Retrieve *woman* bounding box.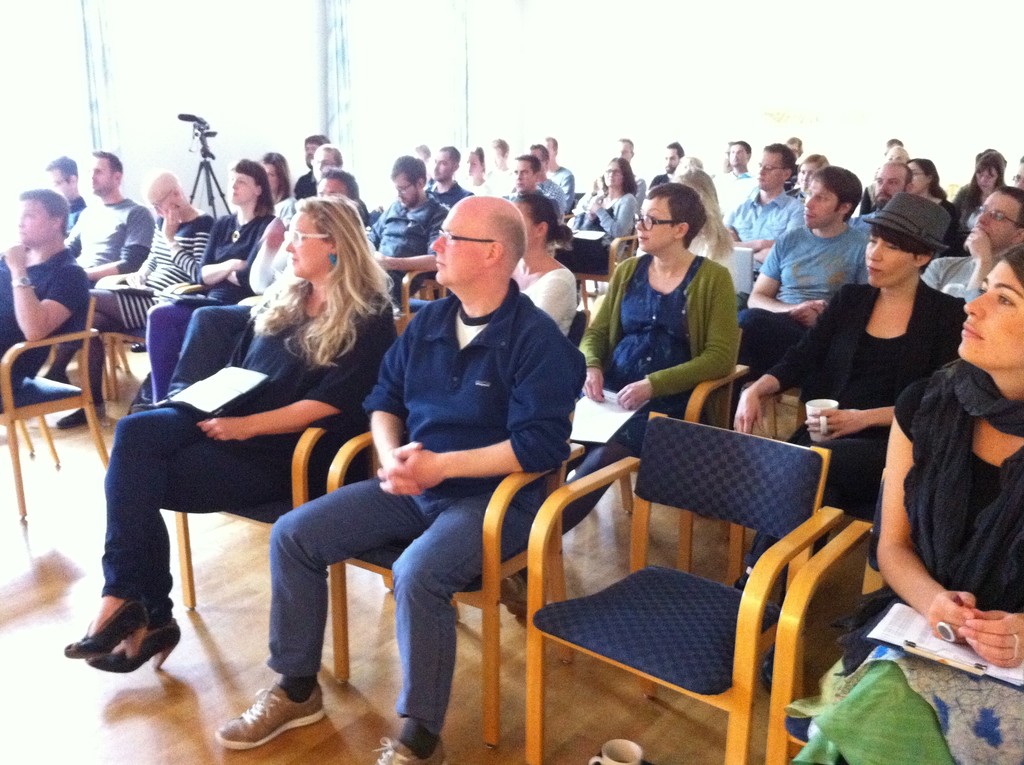
Bounding box: BBox(459, 149, 490, 195).
